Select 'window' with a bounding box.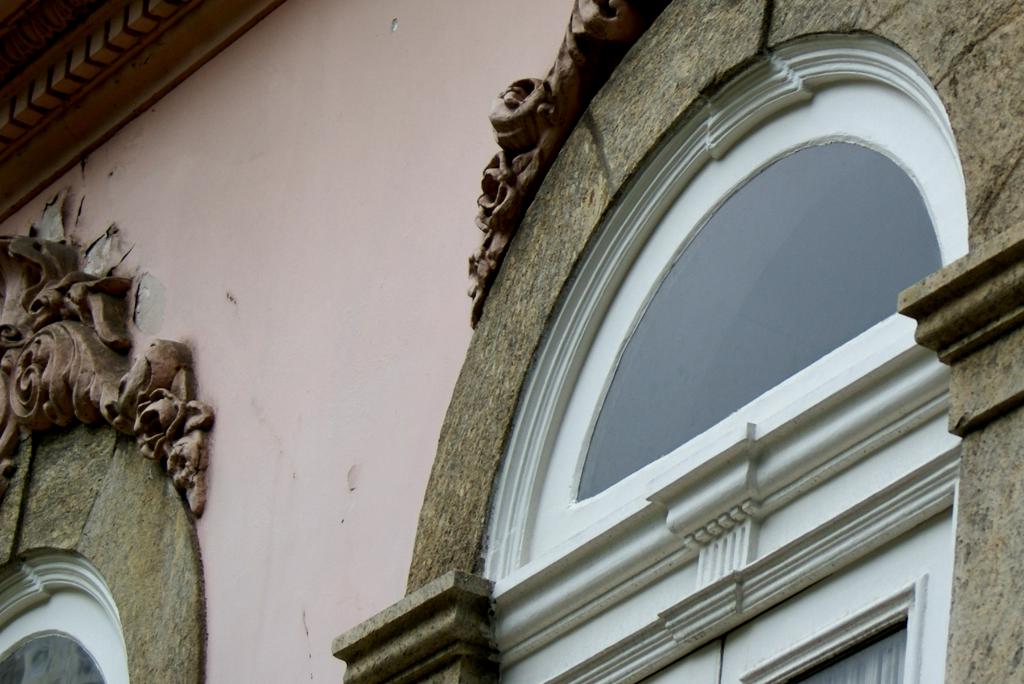
{"left": 479, "top": 35, "right": 972, "bottom": 579}.
